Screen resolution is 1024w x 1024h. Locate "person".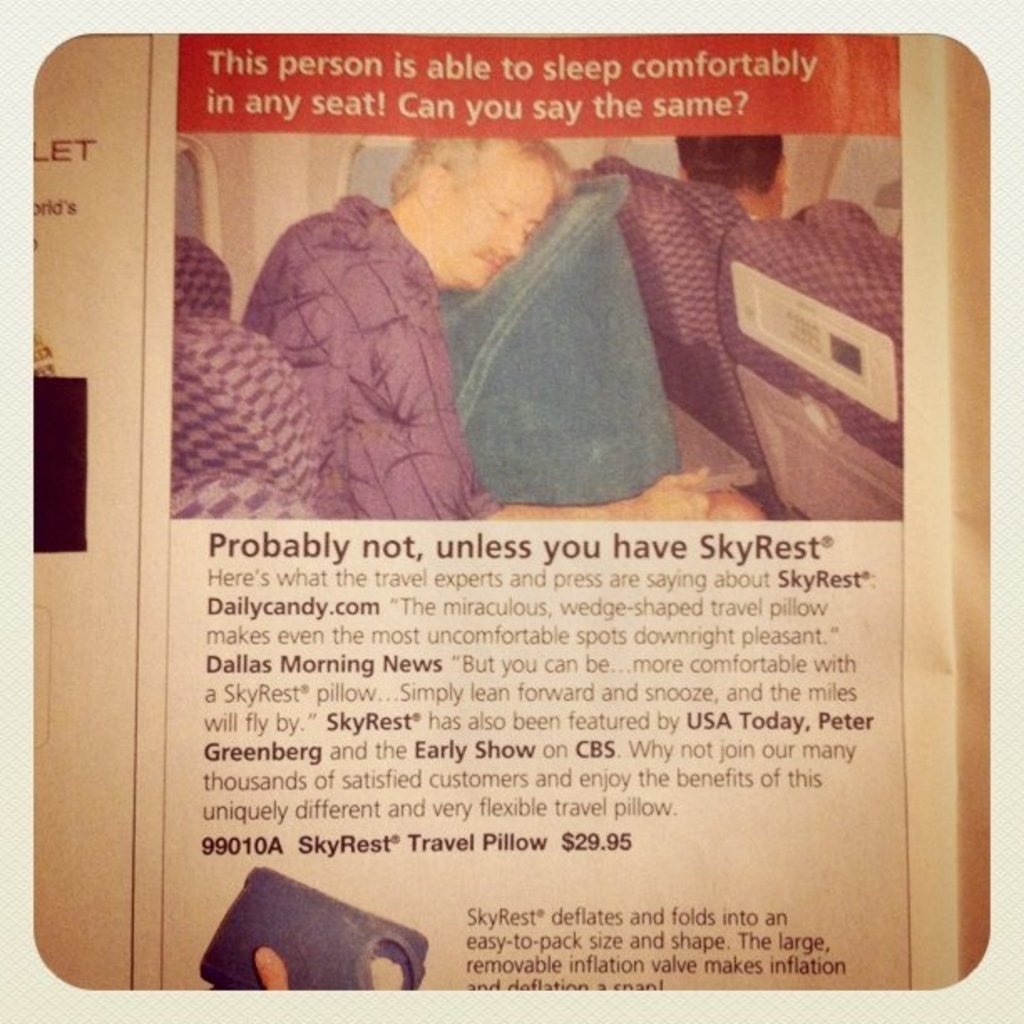
l=246, t=949, r=283, b=997.
